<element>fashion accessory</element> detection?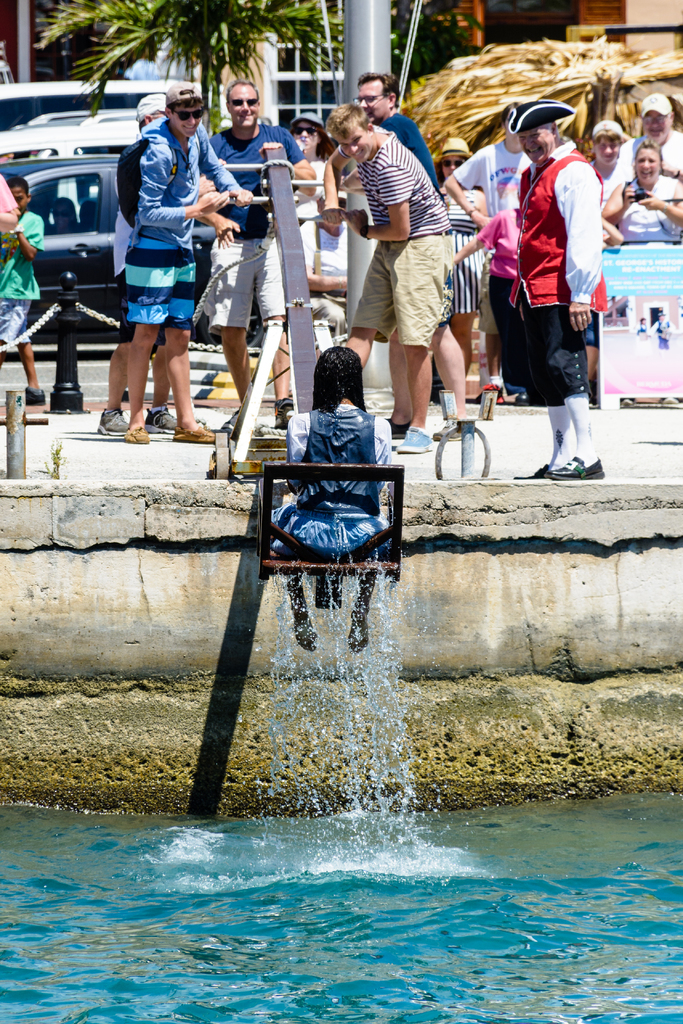
select_region(657, 310, 665, 316)
